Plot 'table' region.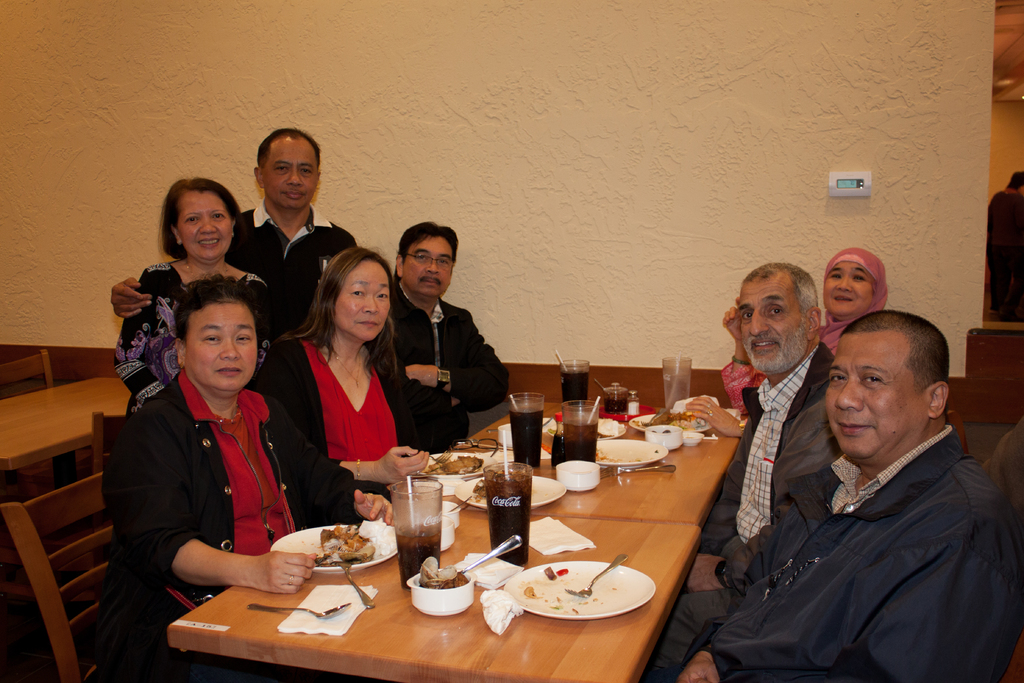
Plotted at bbox=[169, 512, 703, 682].
